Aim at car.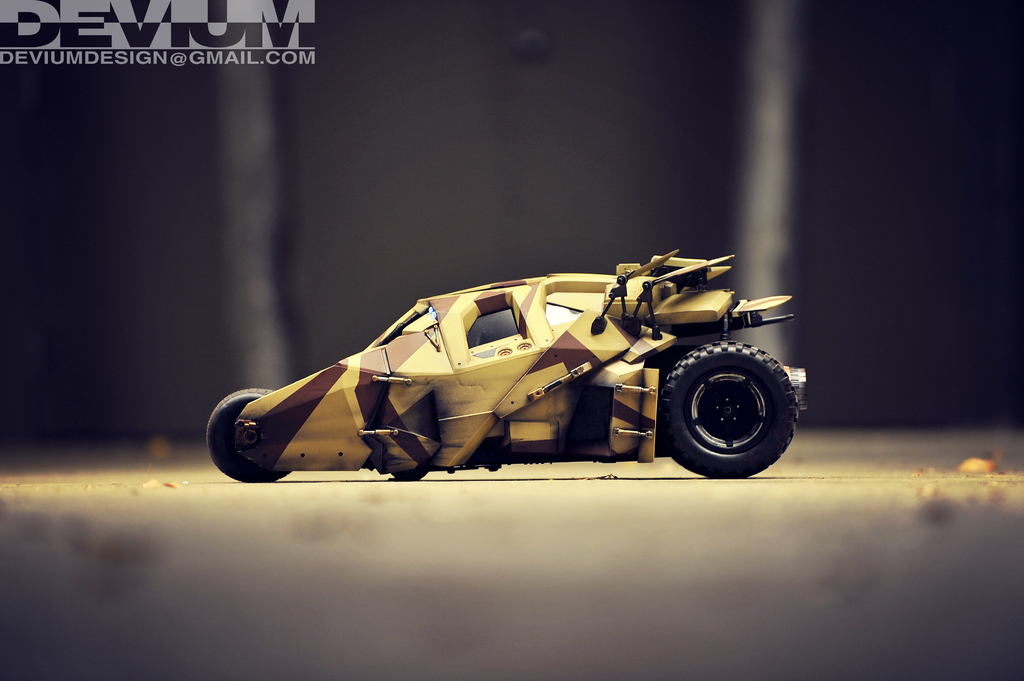
Aimed at [left=217, top=235, right=795, bottom=475].
